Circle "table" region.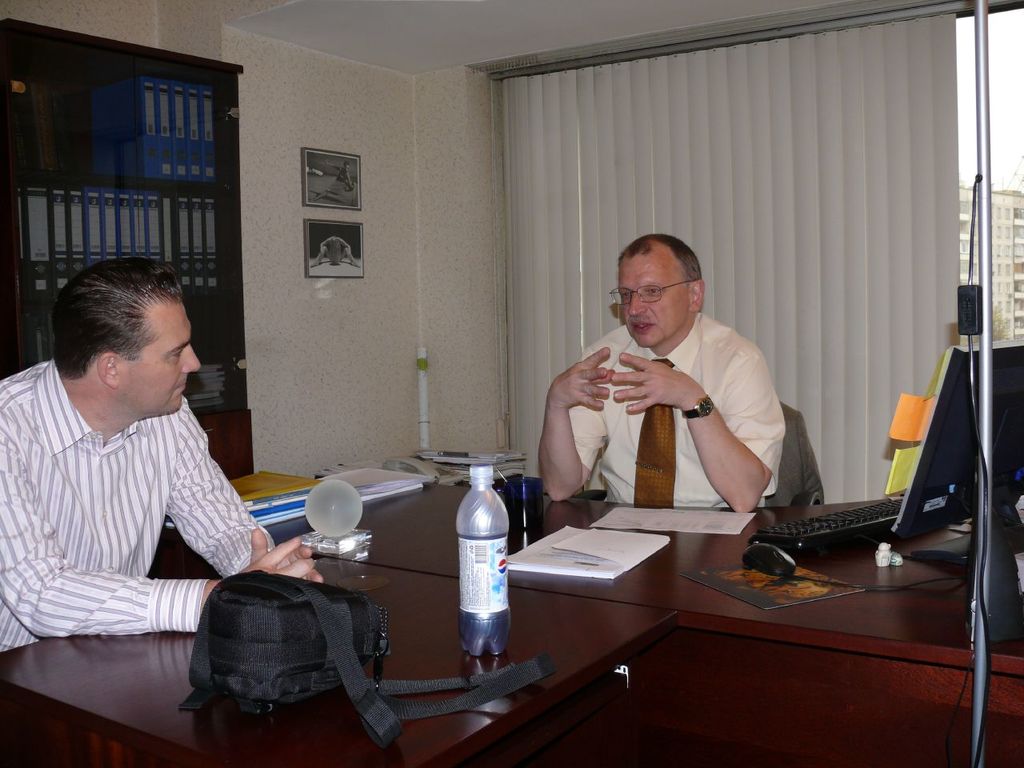
Region: select_region(0, 553, 679, 767).
